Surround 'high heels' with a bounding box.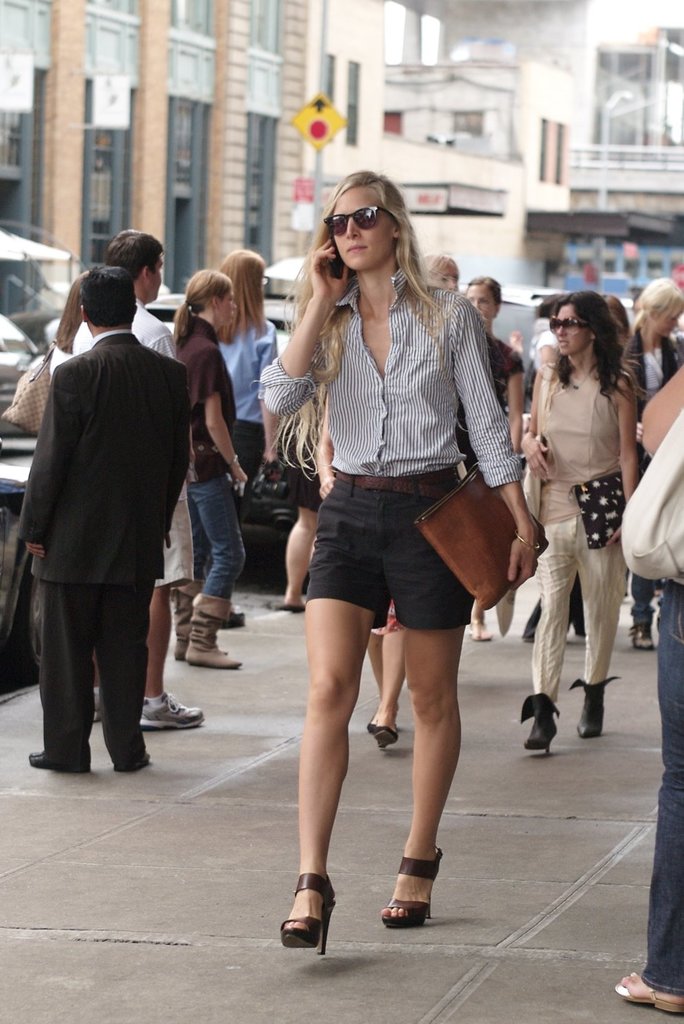
(x1=520, y1=690, x2=560, y2=754).
